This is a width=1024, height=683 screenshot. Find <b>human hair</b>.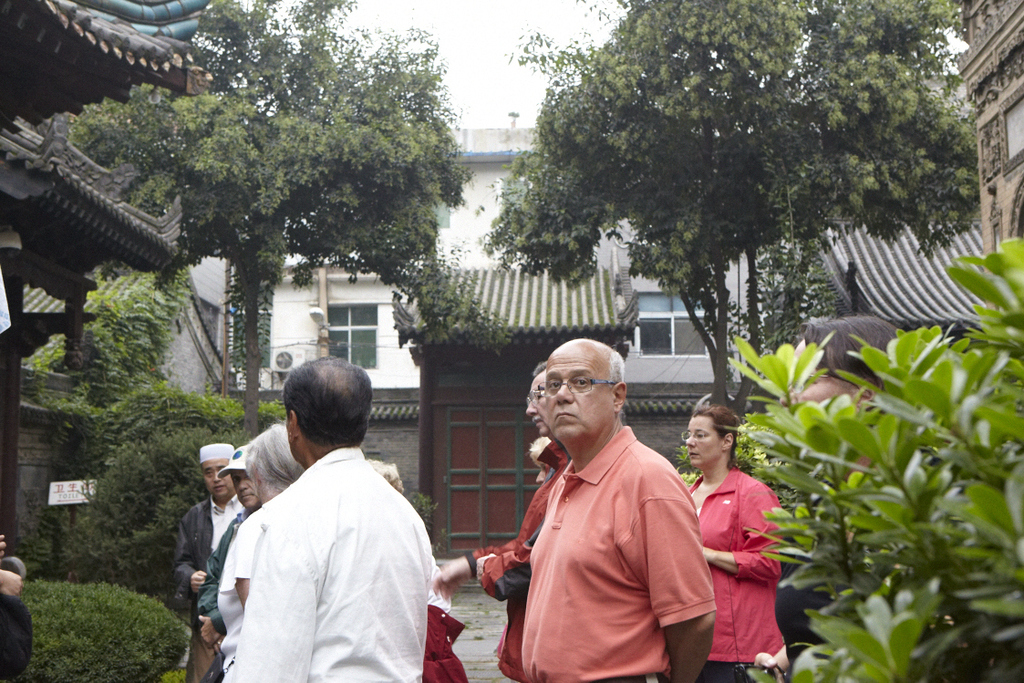
Bounding box: l=693, t=399, r=741, b=471.
